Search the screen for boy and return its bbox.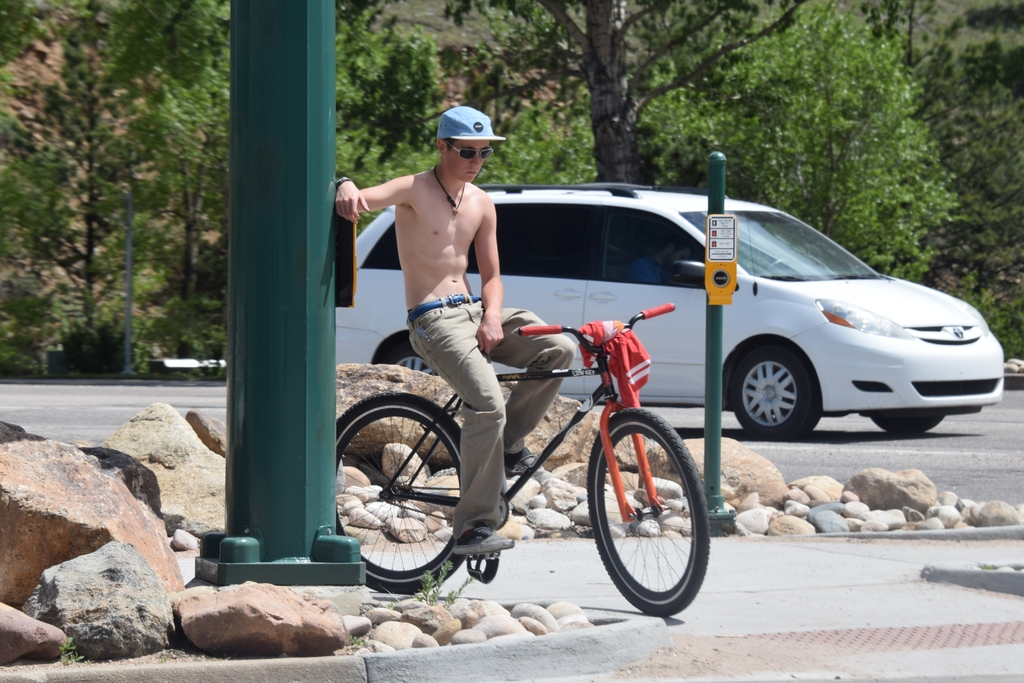
Found: region(337, 103, 590, 546).
